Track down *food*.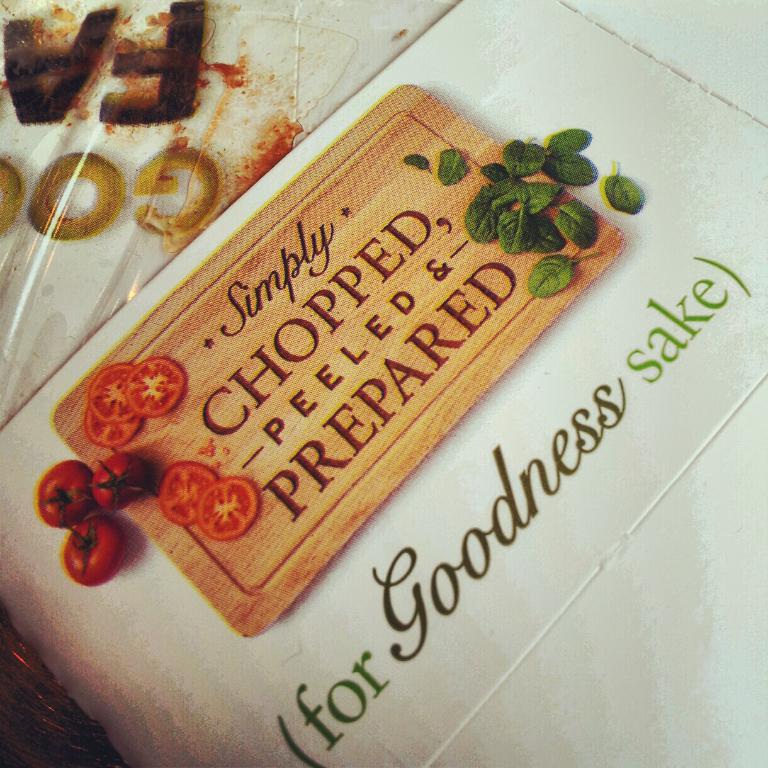
Tracked to x1=162, y1=465, x2=217, y2=523.
